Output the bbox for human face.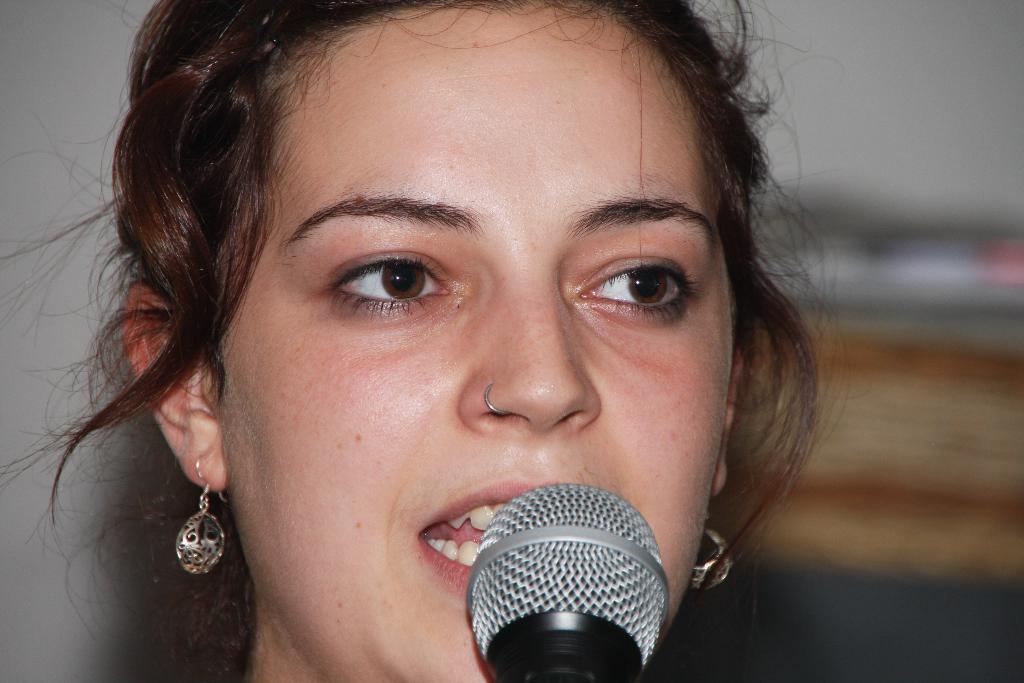
(225,17,726,682).
